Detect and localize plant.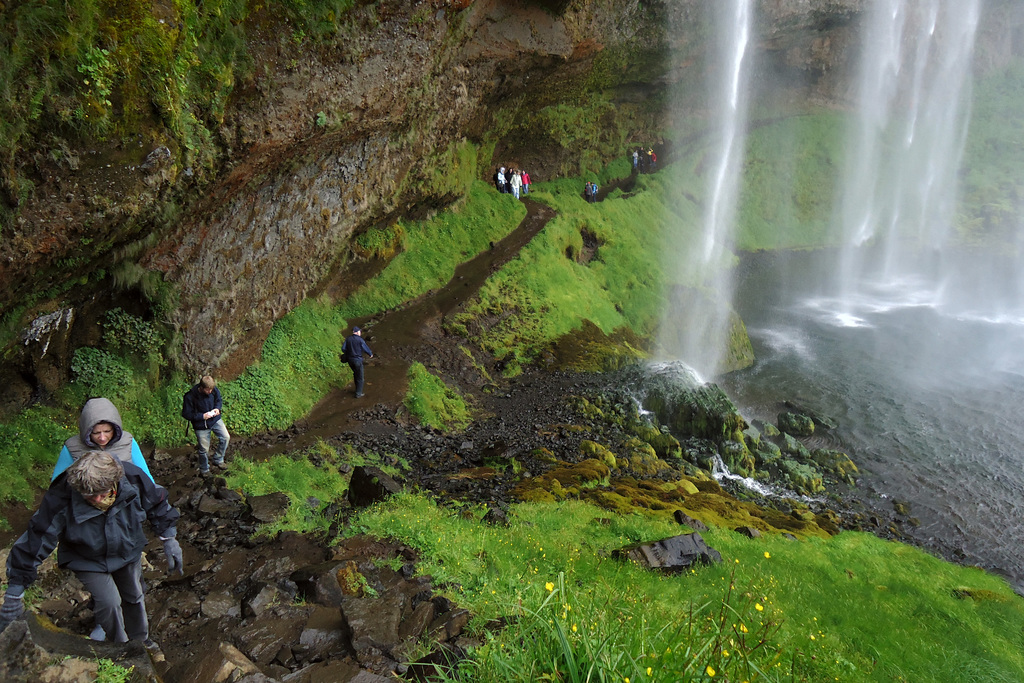
Localized at rect(220, 283, 358, 431).
